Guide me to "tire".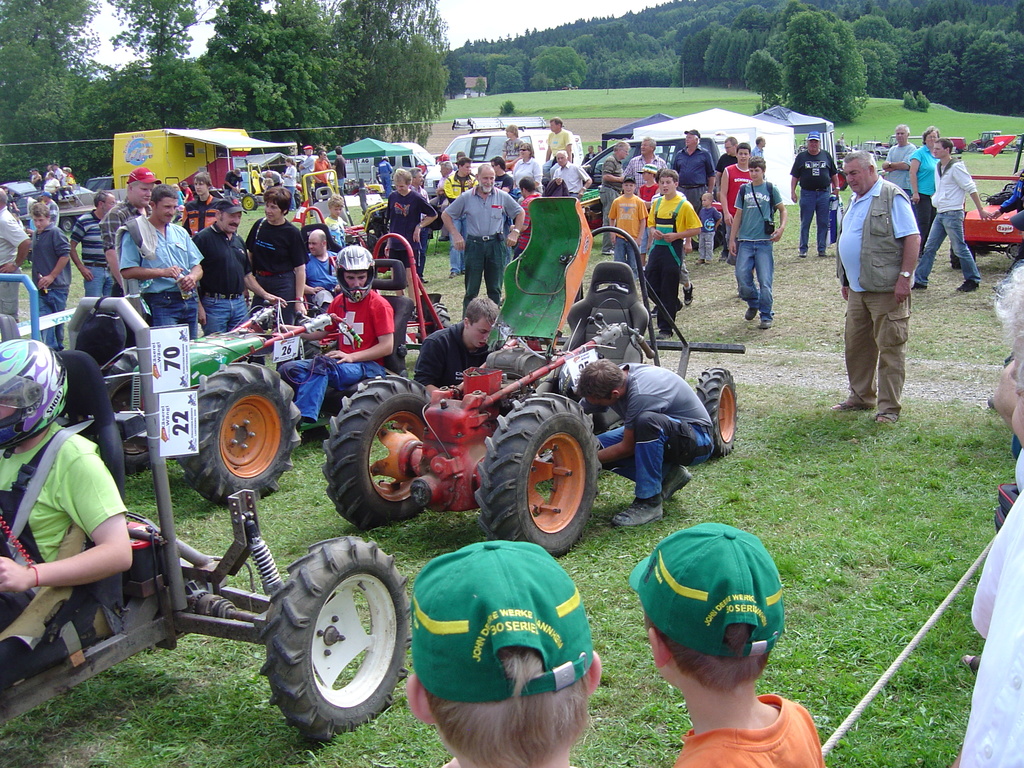
Guidance: Rect(875, 148, 881, 155).
